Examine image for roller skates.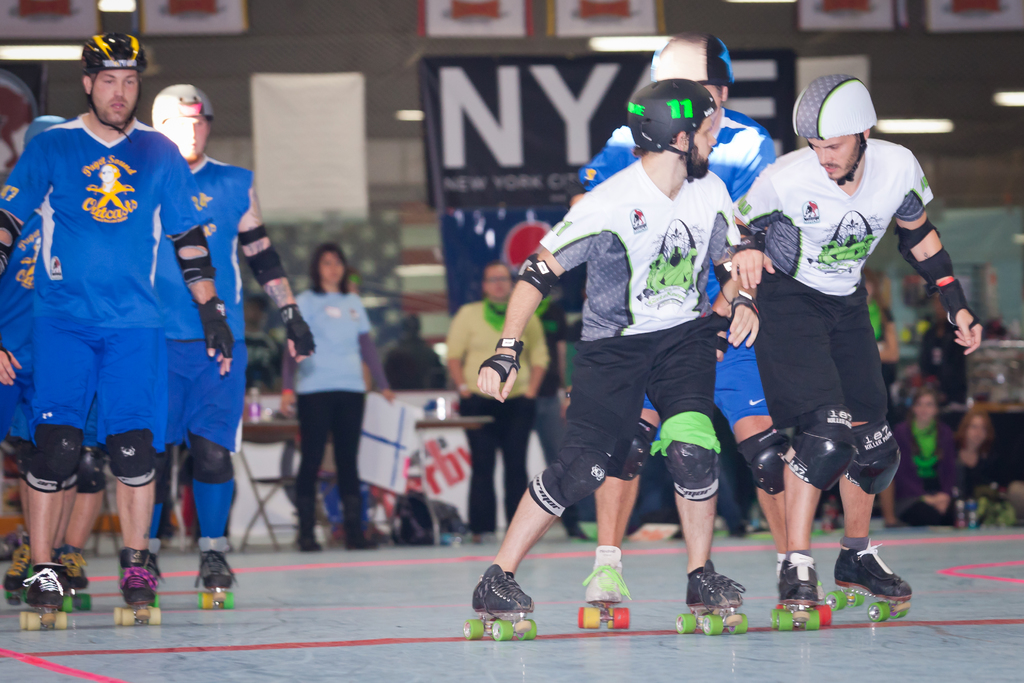
Examination result: 460 564 540 641.
